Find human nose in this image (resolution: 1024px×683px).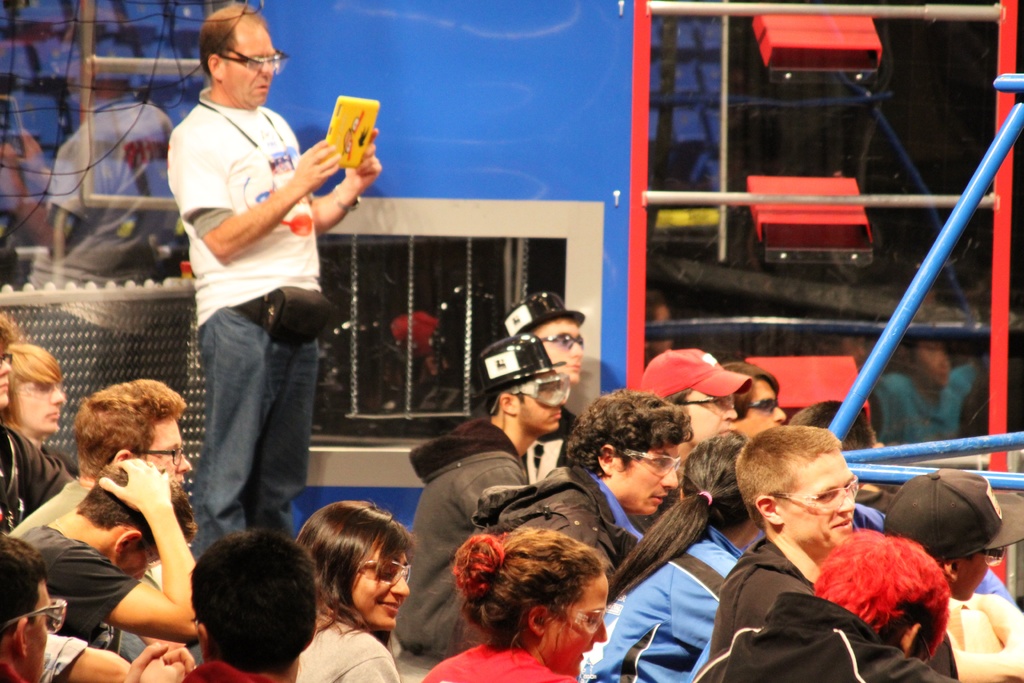
(x1=591, y1=614, x2=609, y2=641).
